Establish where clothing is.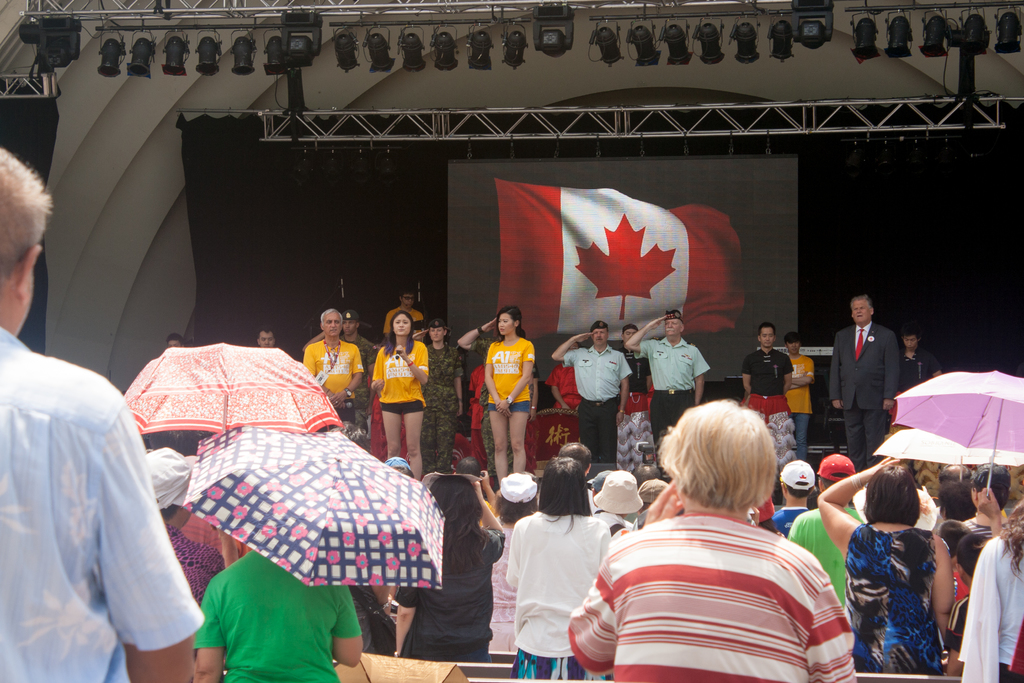
Established at BBox(502, 508, 608, 682).
